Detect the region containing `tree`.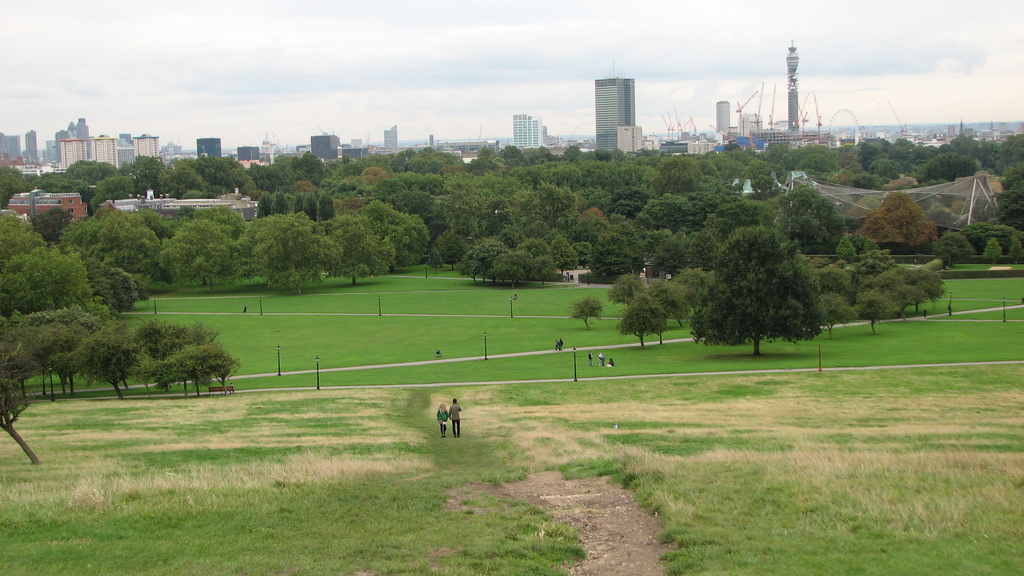
pyautogui.locateOnScreen(870, 270, 925, 330).
